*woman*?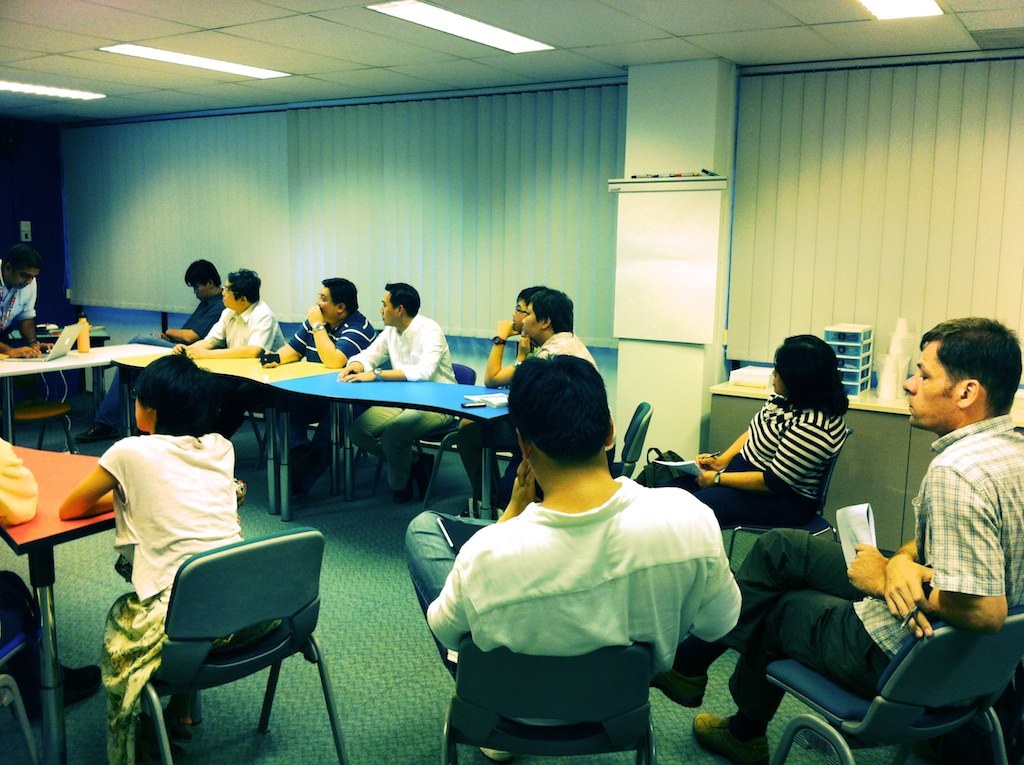
bbox(686, 338, 849, 530)
